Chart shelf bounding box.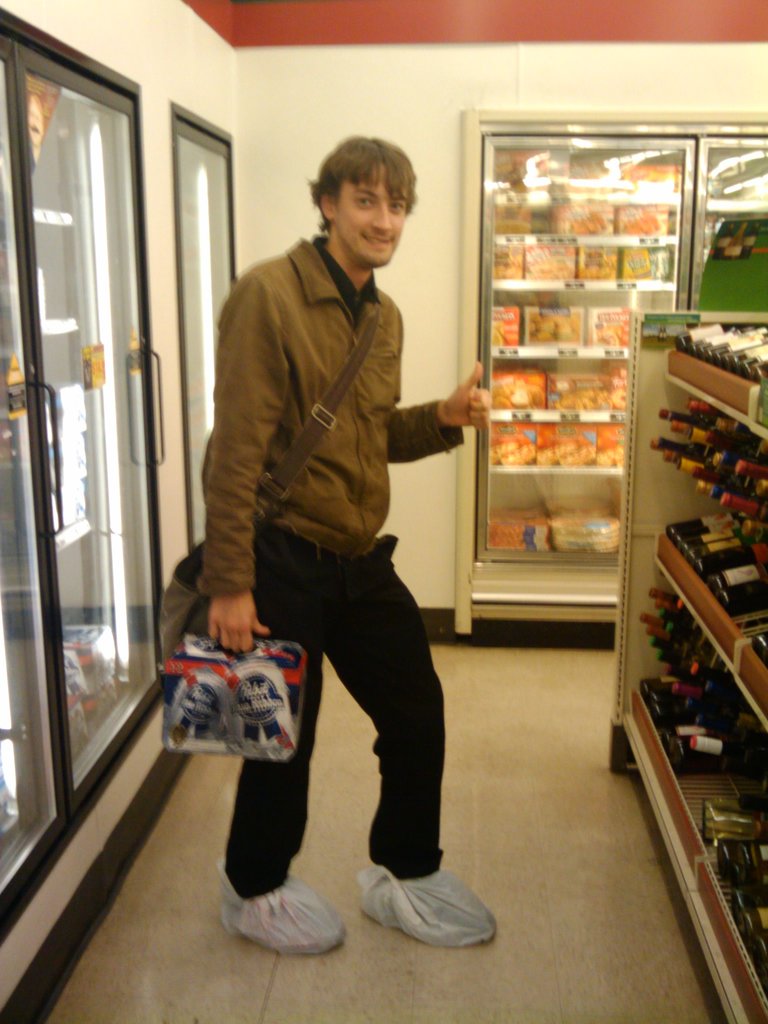
Charted: region(669, 140, 767, 325).
